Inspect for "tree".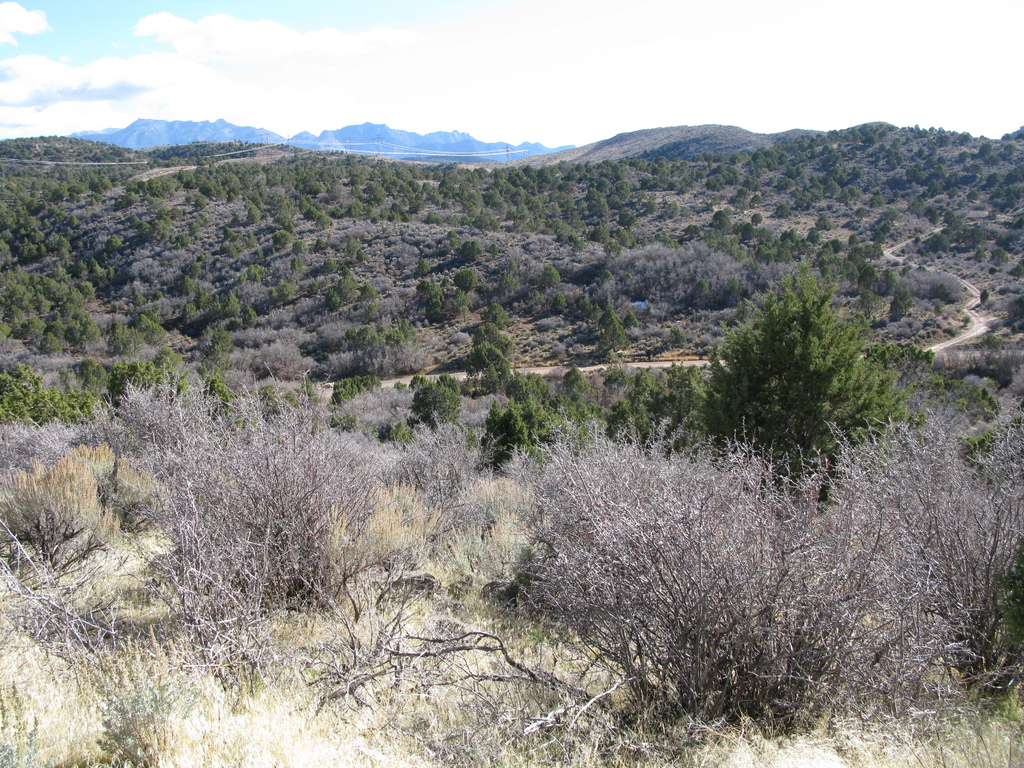
Inspection: bbox=[371, 217, 380, 226].
